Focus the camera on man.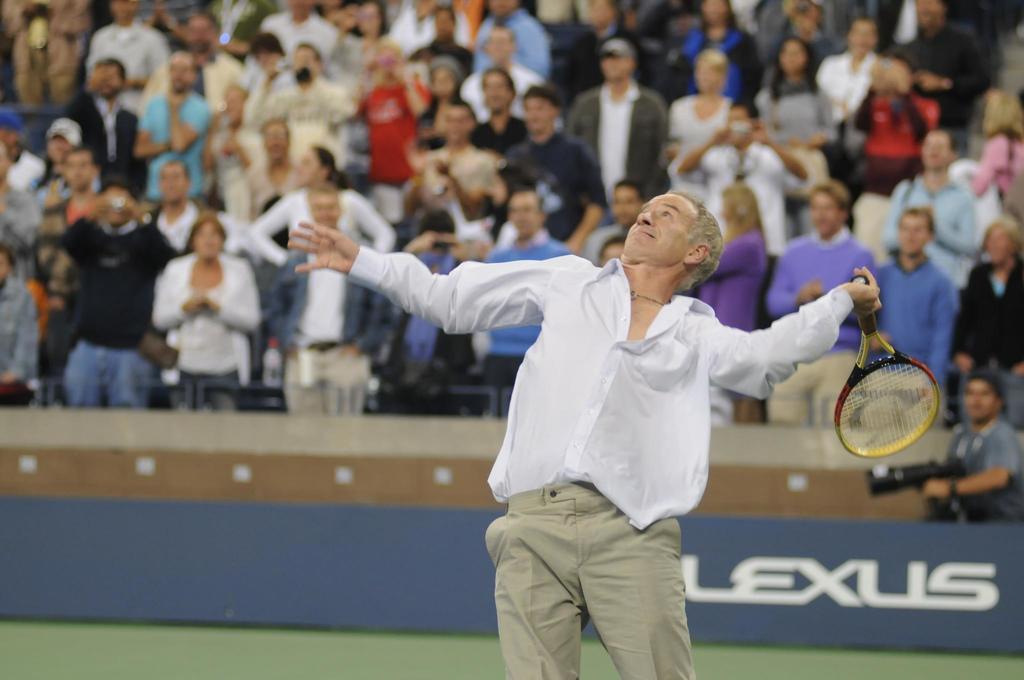
Focus region: {"left": 57, "top": 47, "right": 145, "bottom": 195}.
